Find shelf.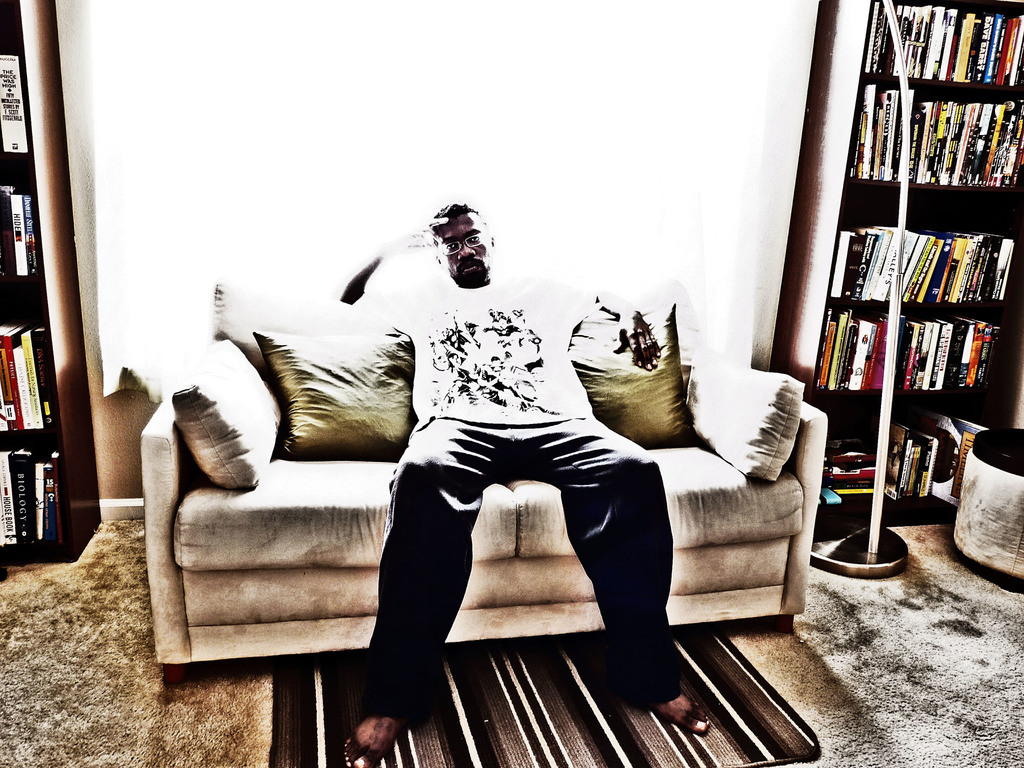
pyautogui.locateOnScreen(796, 61, 1023, 214).
